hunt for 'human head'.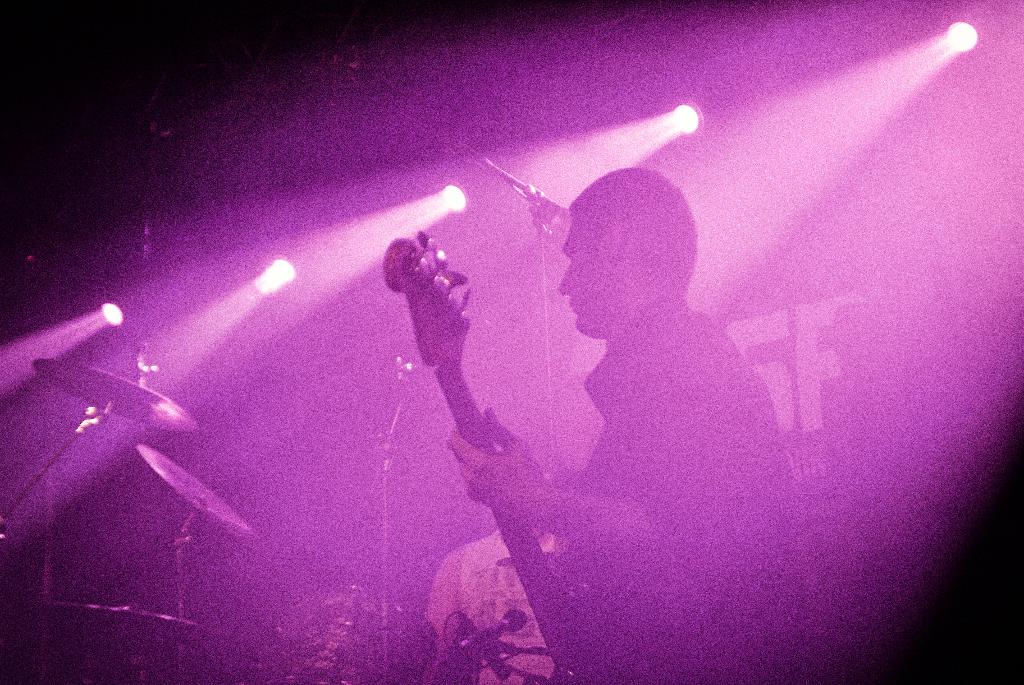
Hunted down at (548, 155, 708, 354).
